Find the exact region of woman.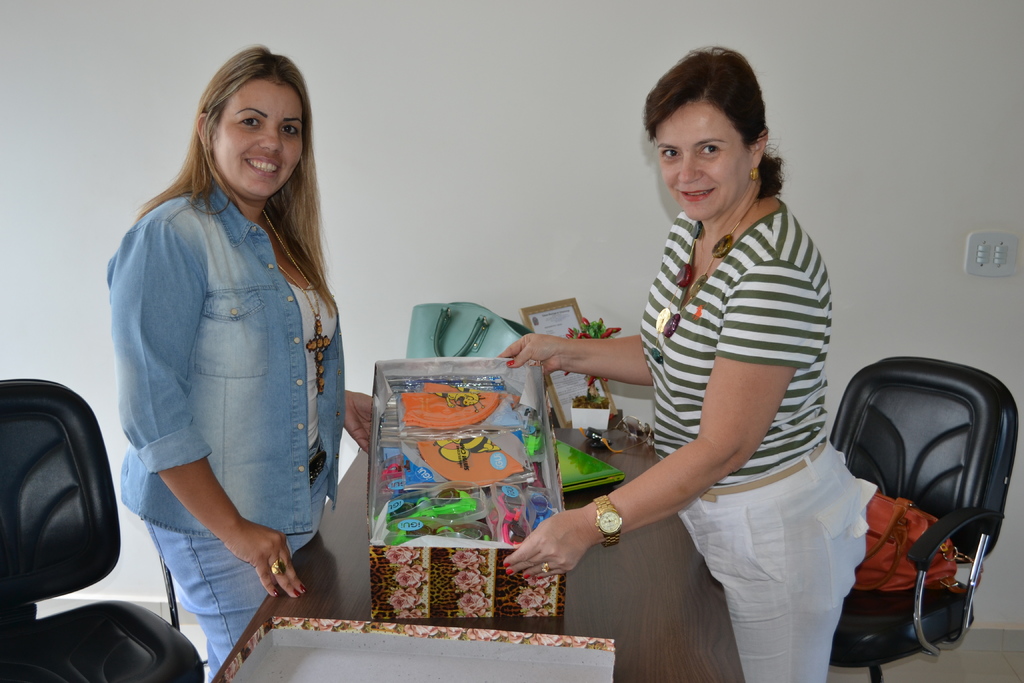
Exact region: detection(488, 49, 881, 682).
